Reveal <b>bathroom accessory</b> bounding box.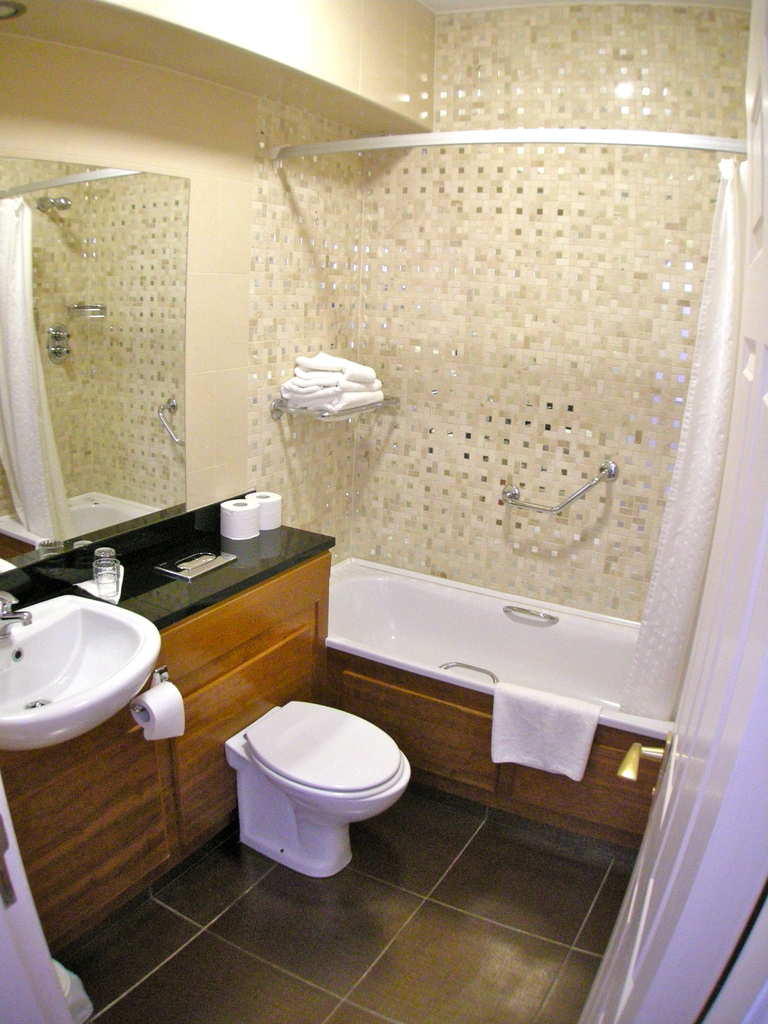
Revealed: detection(502, 604, 557, 623).
